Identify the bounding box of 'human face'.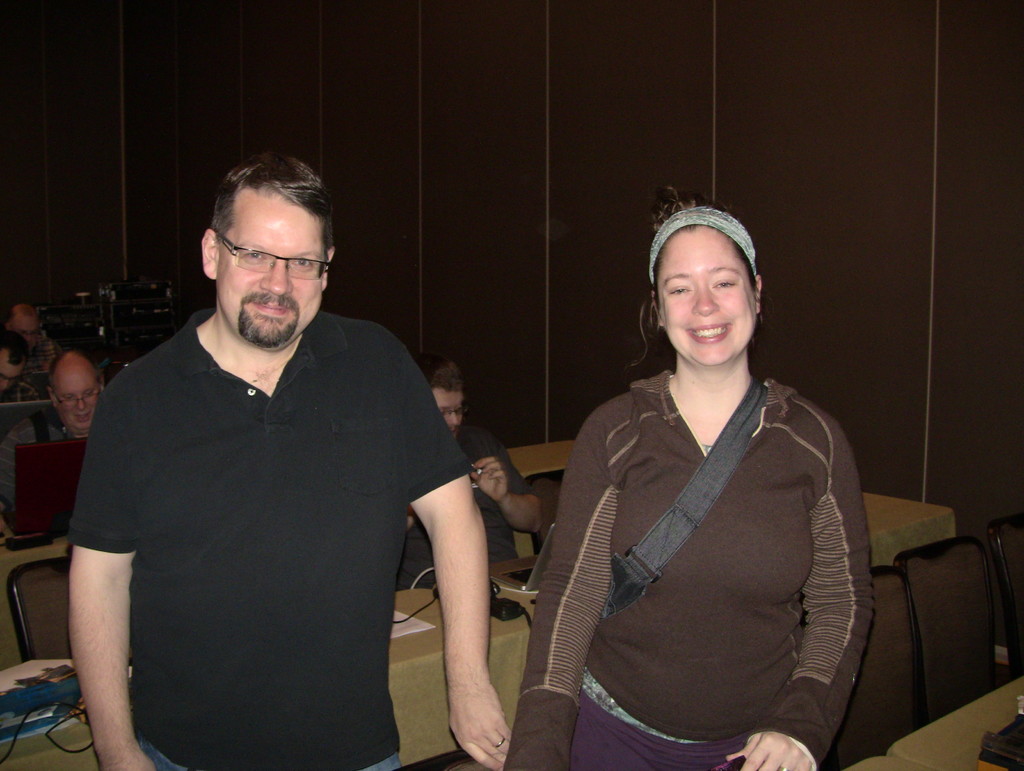
{"left": 664, "top": 226, "right": 758, "bottom": 372}.
